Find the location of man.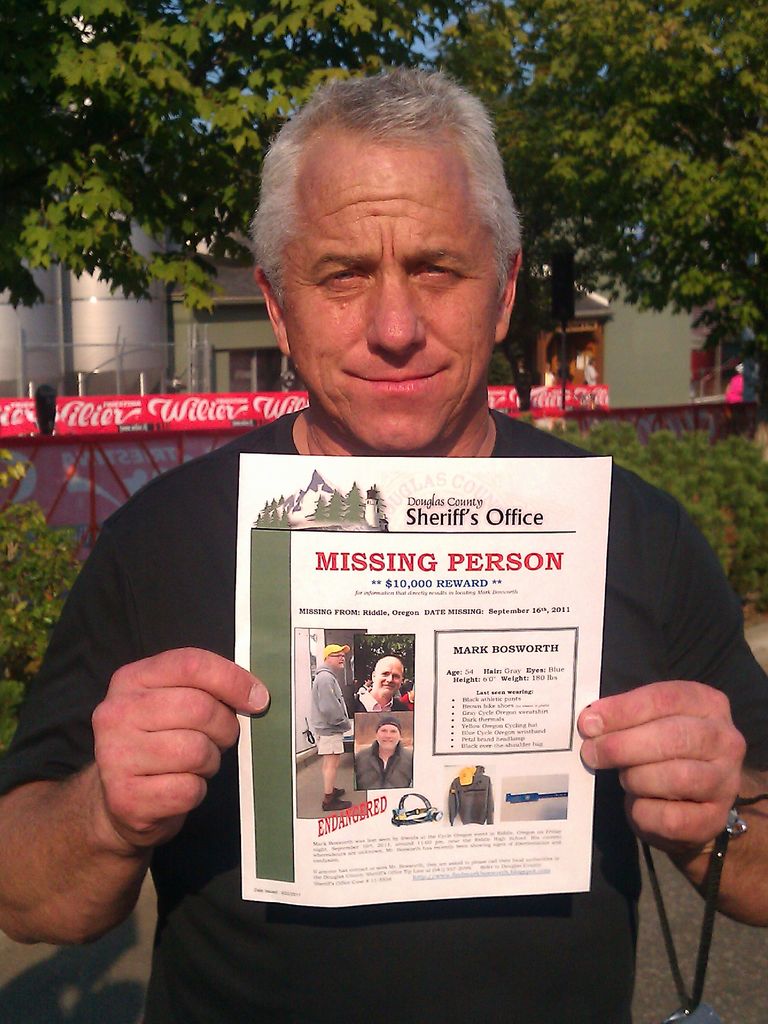
Location: BBox(302, 640, 358, 806).
